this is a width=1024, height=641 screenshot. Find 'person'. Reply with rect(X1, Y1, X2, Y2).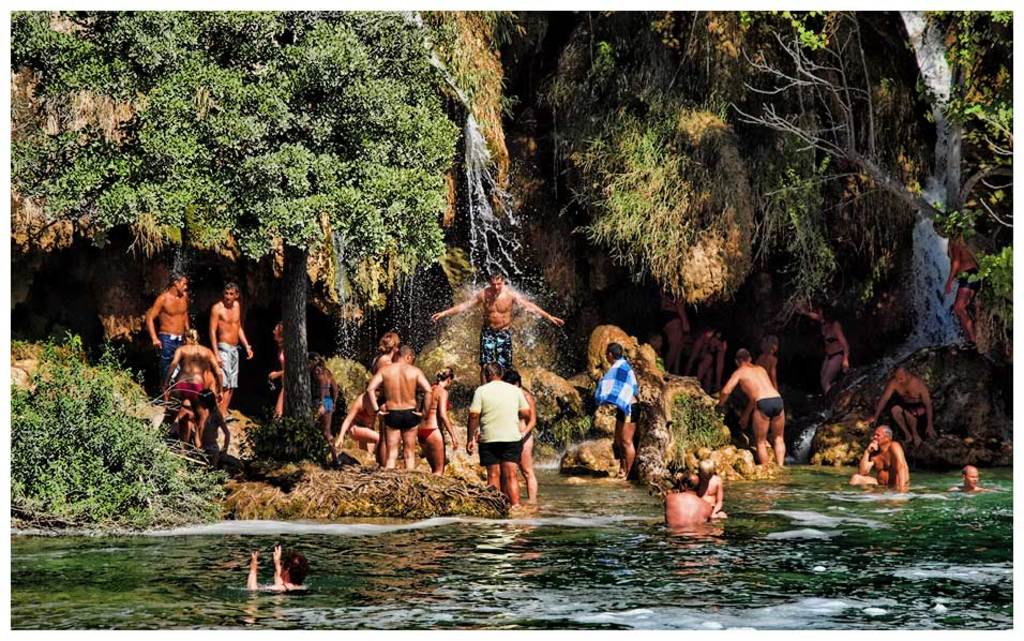
rect(946, 466, 995, 495).
